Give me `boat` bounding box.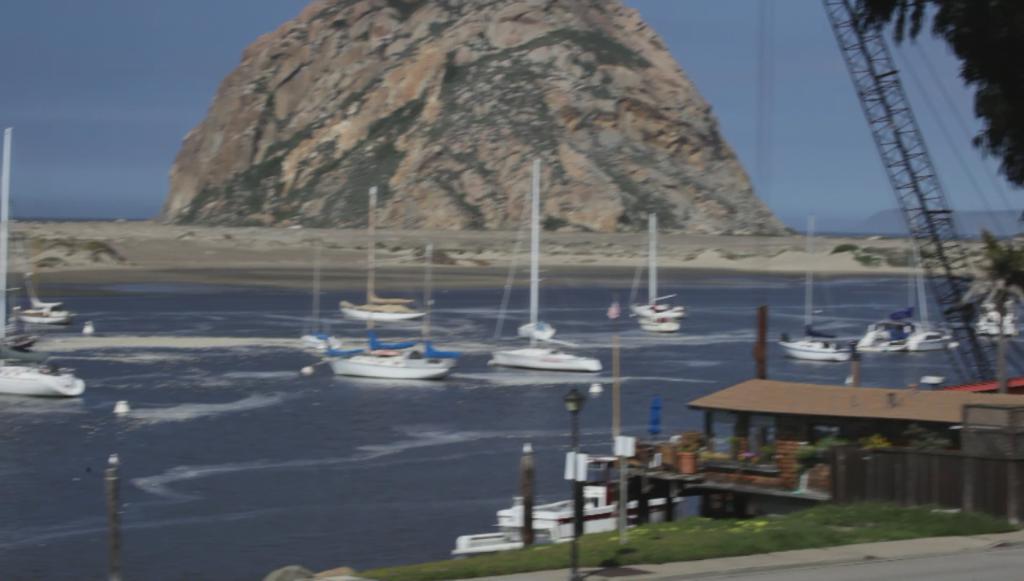
(781, 219, 856, 370).
